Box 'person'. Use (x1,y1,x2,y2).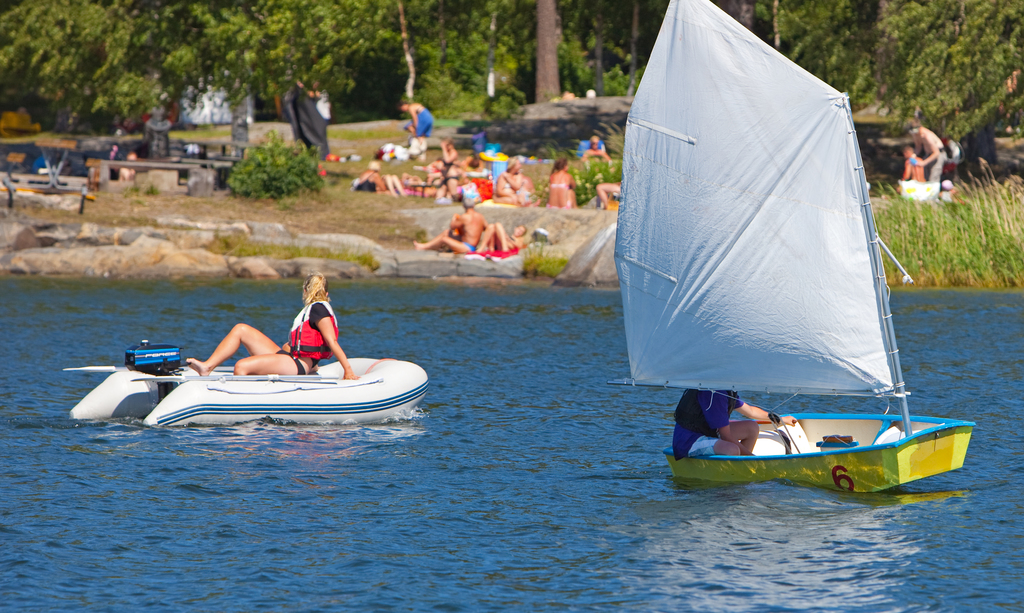
(897,143,925,180).
